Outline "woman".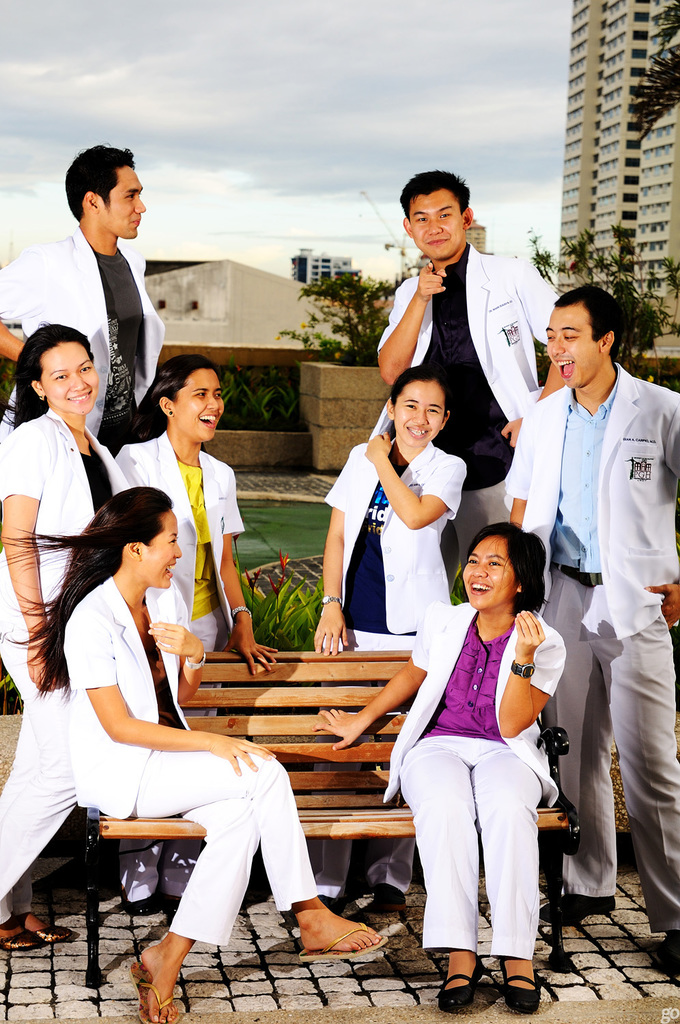
Outline: rect(0, 487, 389, 1023).
